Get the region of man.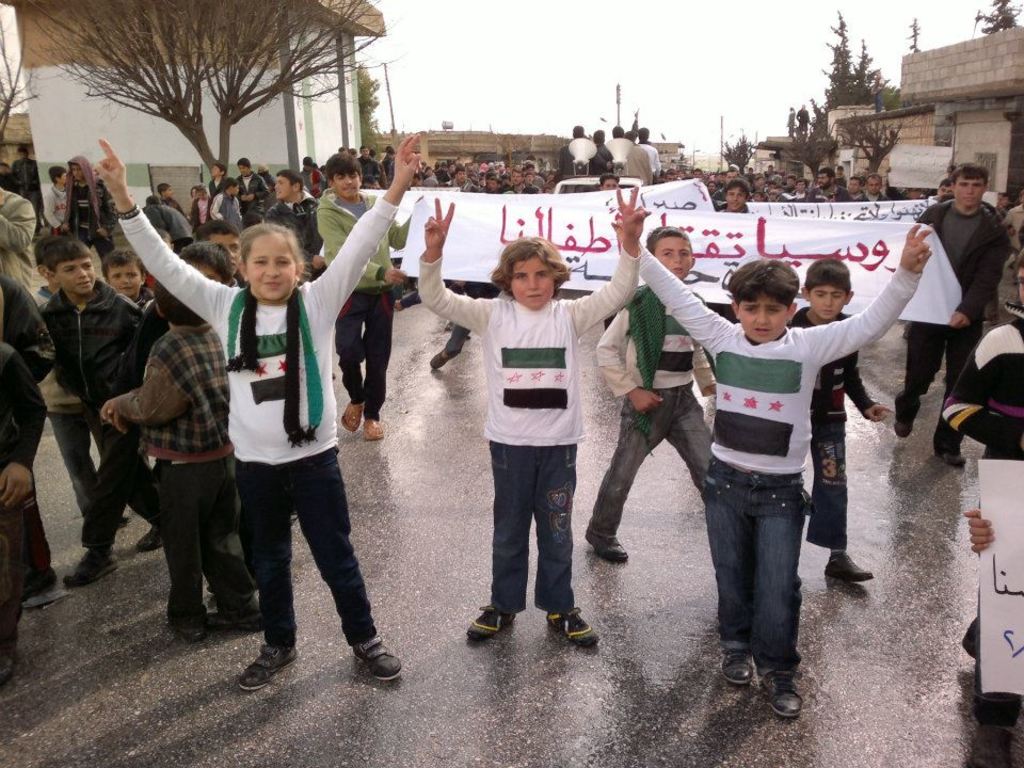
bbox(718, 177, 746, 212).
